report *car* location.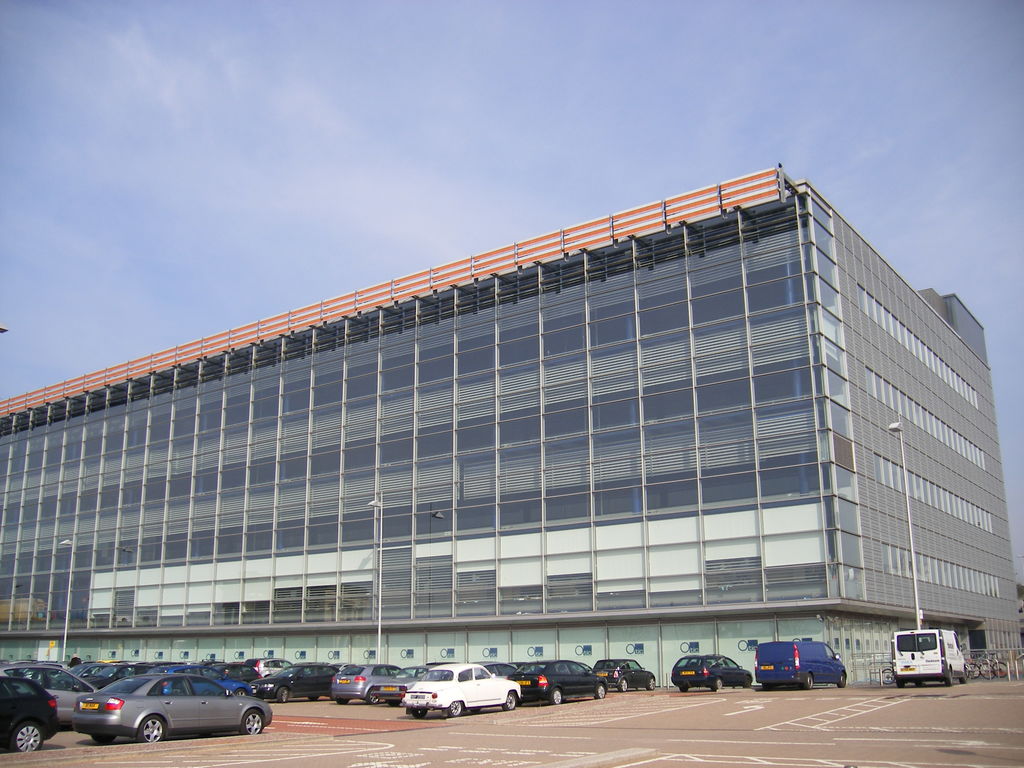
Report: 408/664/519/716.
